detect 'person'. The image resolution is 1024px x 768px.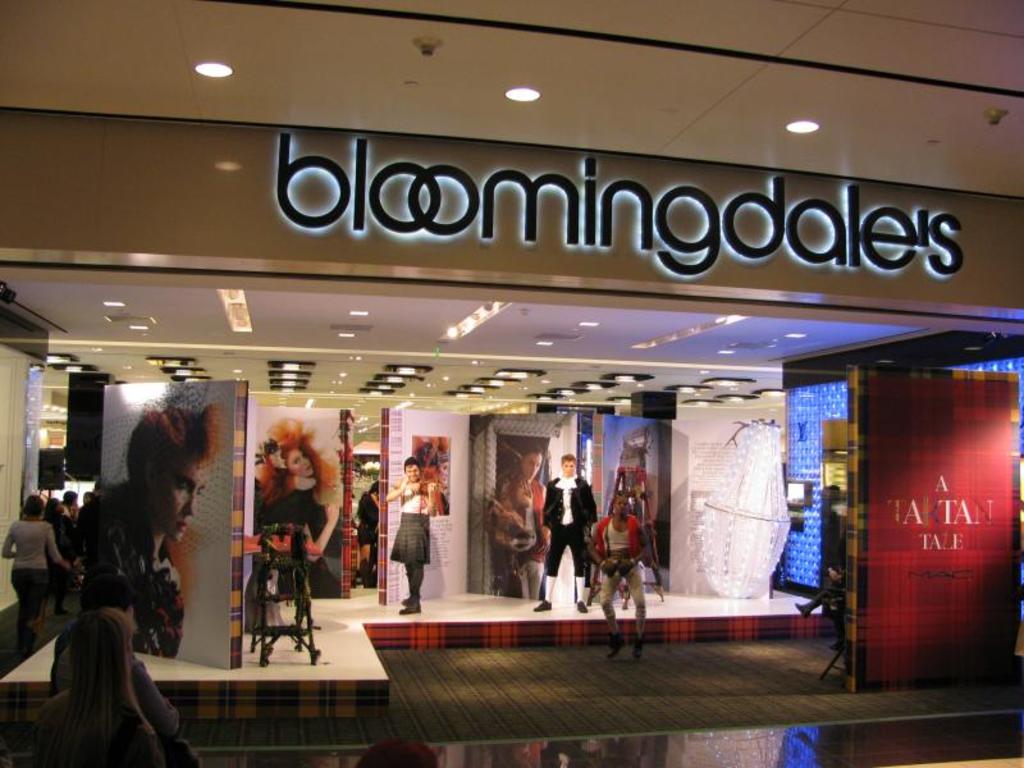
[64, 489, 78, 521].
